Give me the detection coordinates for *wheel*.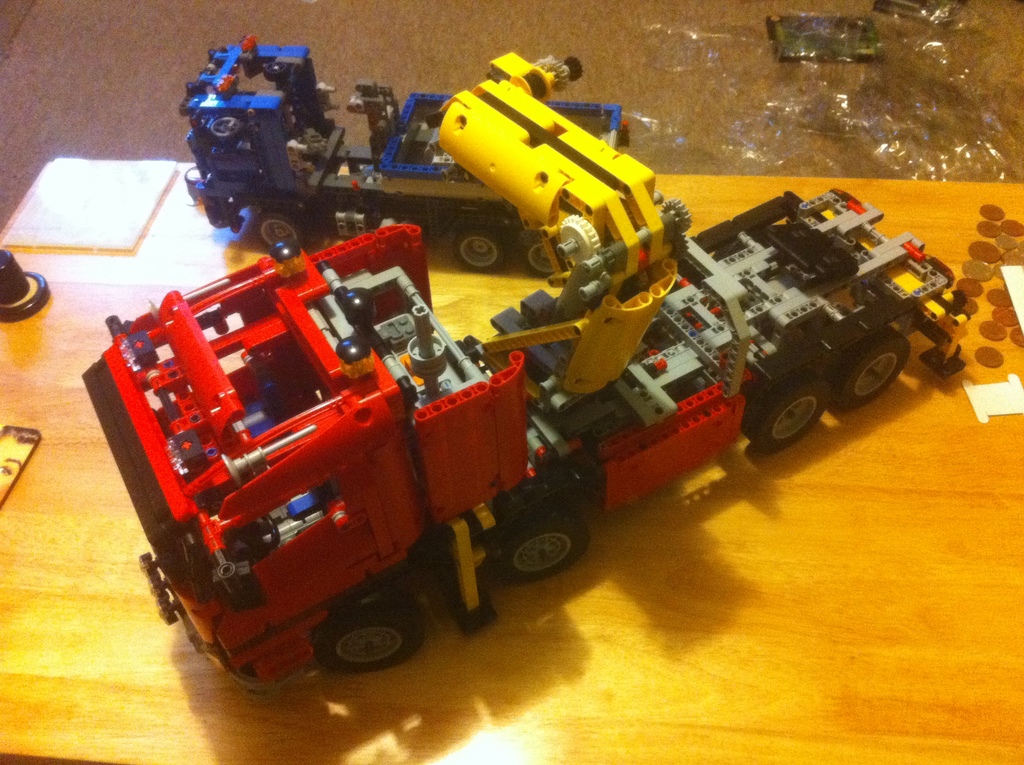
[232, 513, 282, 551].
